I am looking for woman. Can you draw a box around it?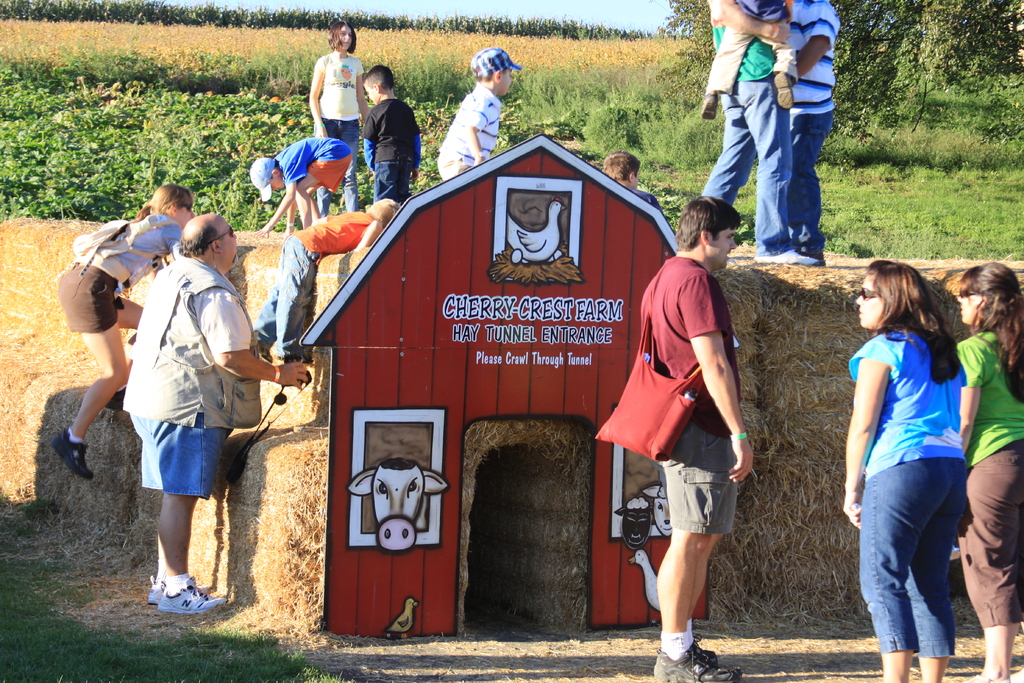
Sure, the bounding box is 813,228,968,645.
